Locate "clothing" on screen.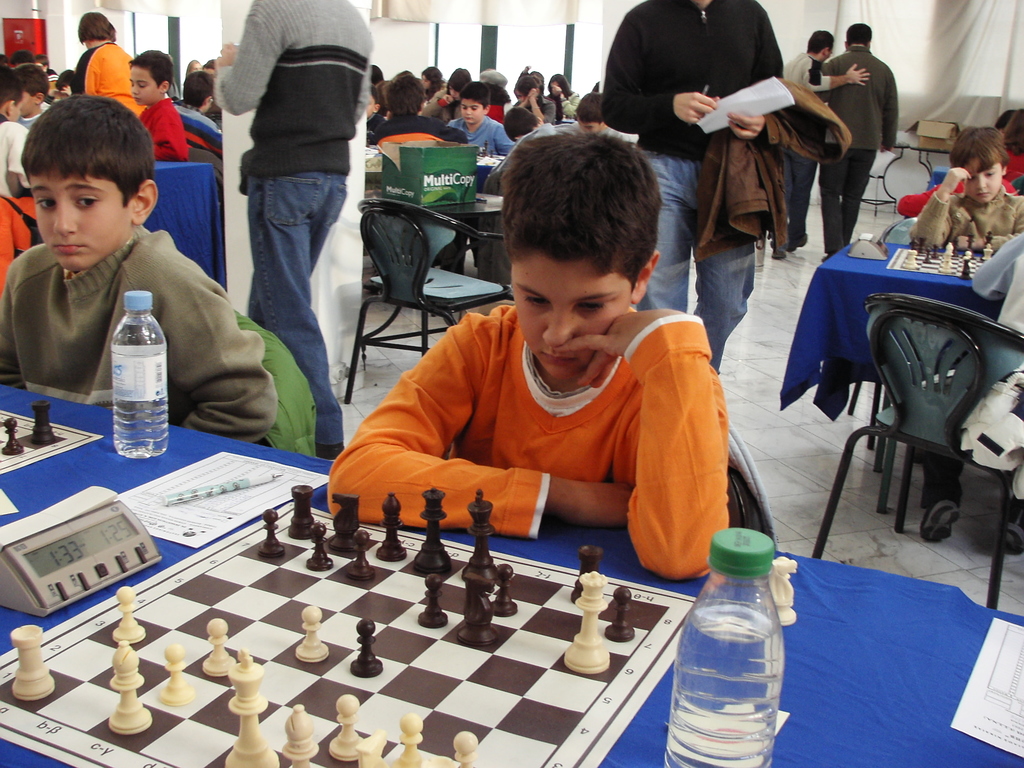
On screen at BBox(422, 87, 451, 118).
